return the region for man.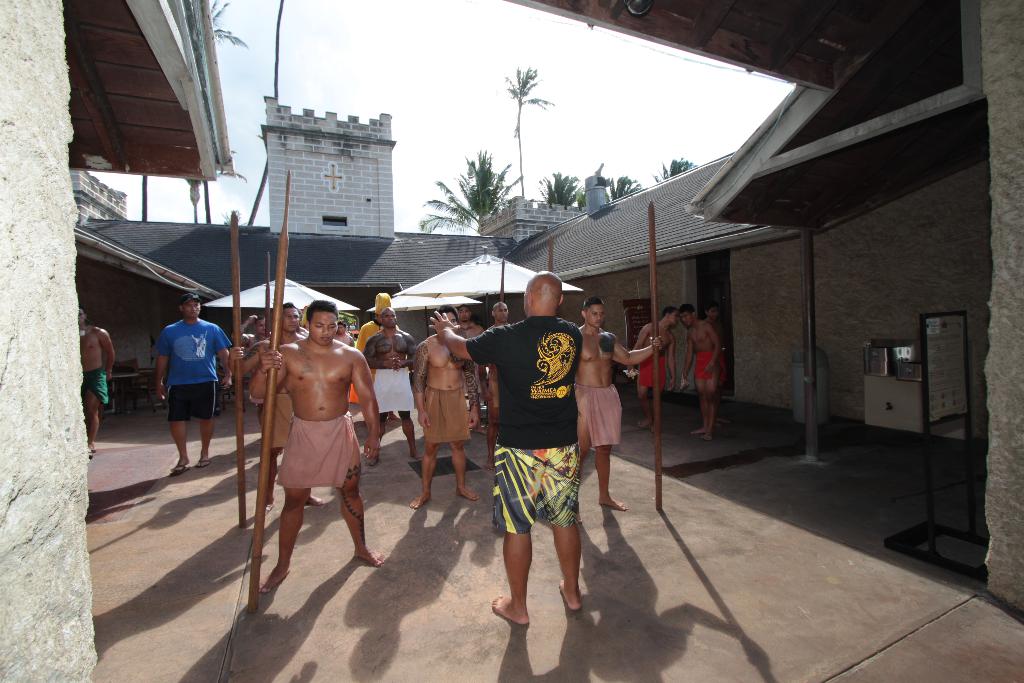
[362, 306, 416, 466].
